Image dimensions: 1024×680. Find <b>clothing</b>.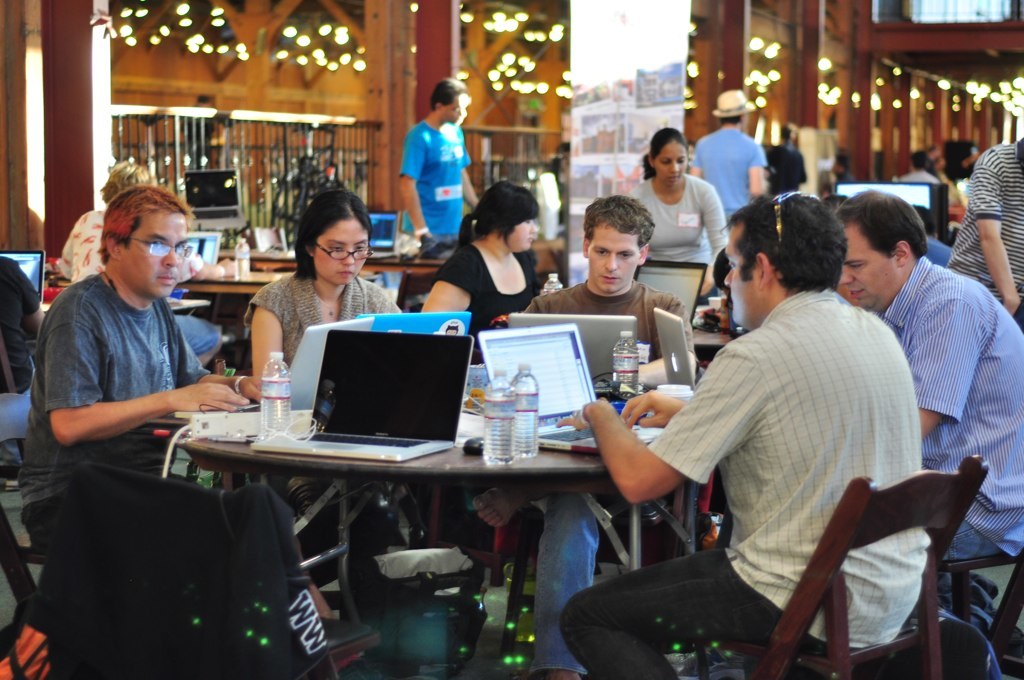
BBox(0, 255, 37, 391).
